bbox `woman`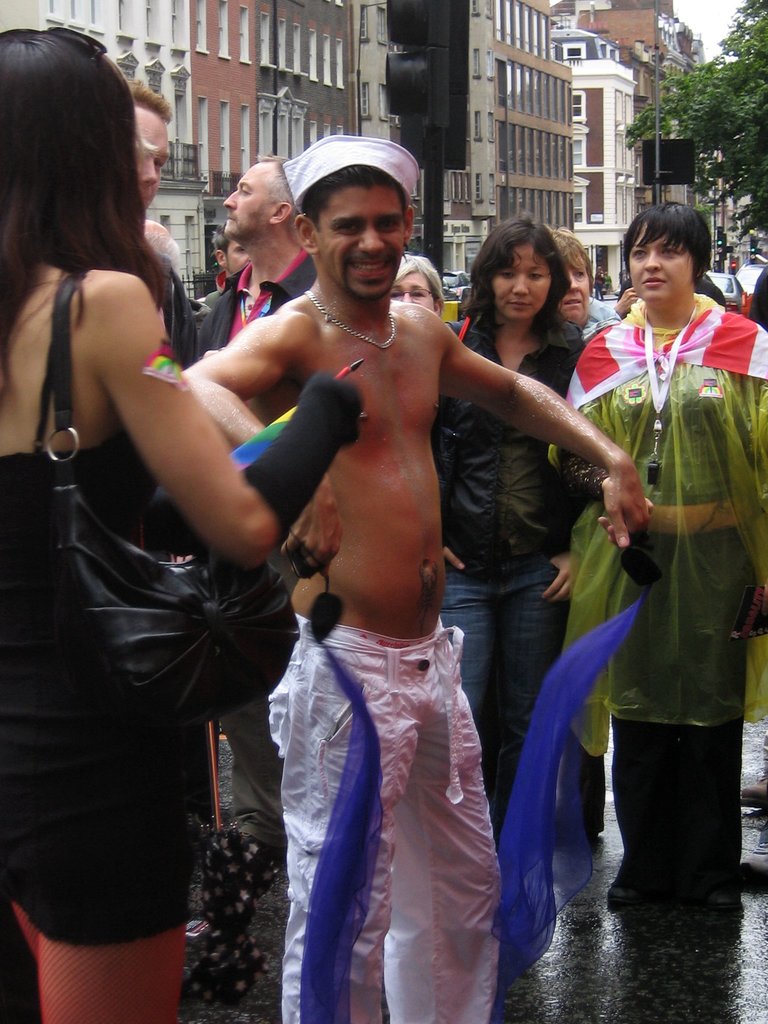
388,257,444,315
